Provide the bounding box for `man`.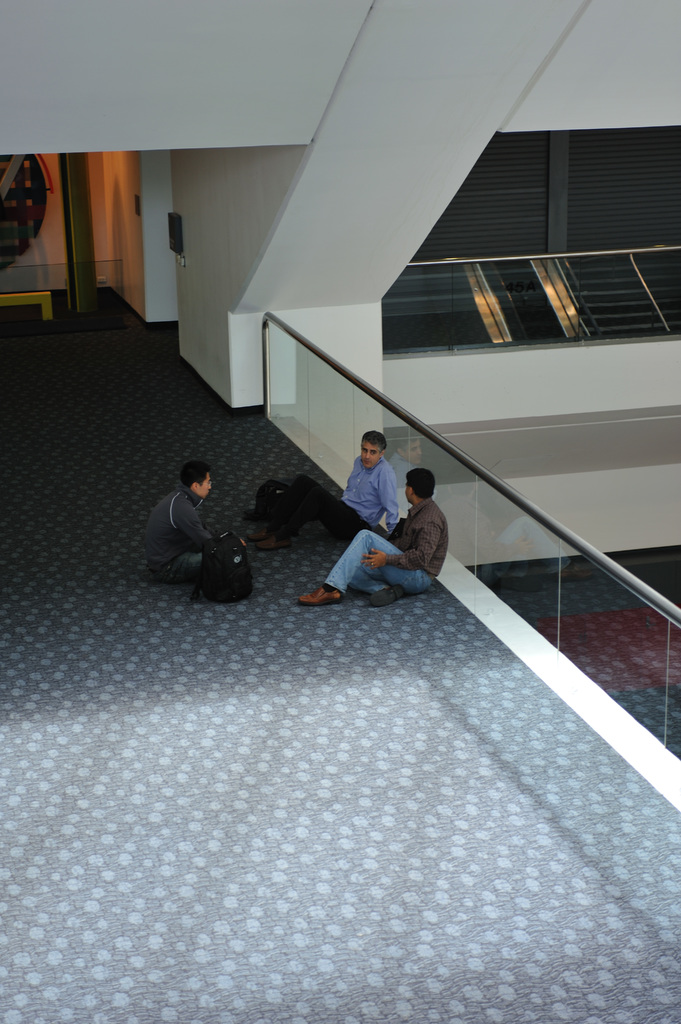
box(292, 462, 447, 606).
